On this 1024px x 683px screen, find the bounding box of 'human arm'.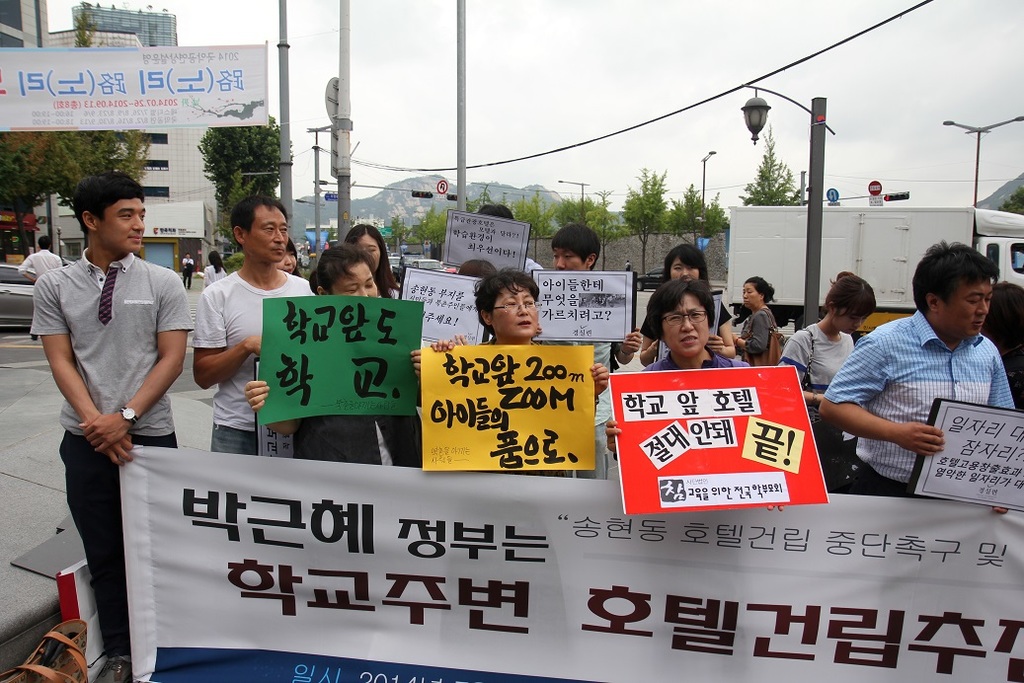
Bounding box: 29:277:136:469.
